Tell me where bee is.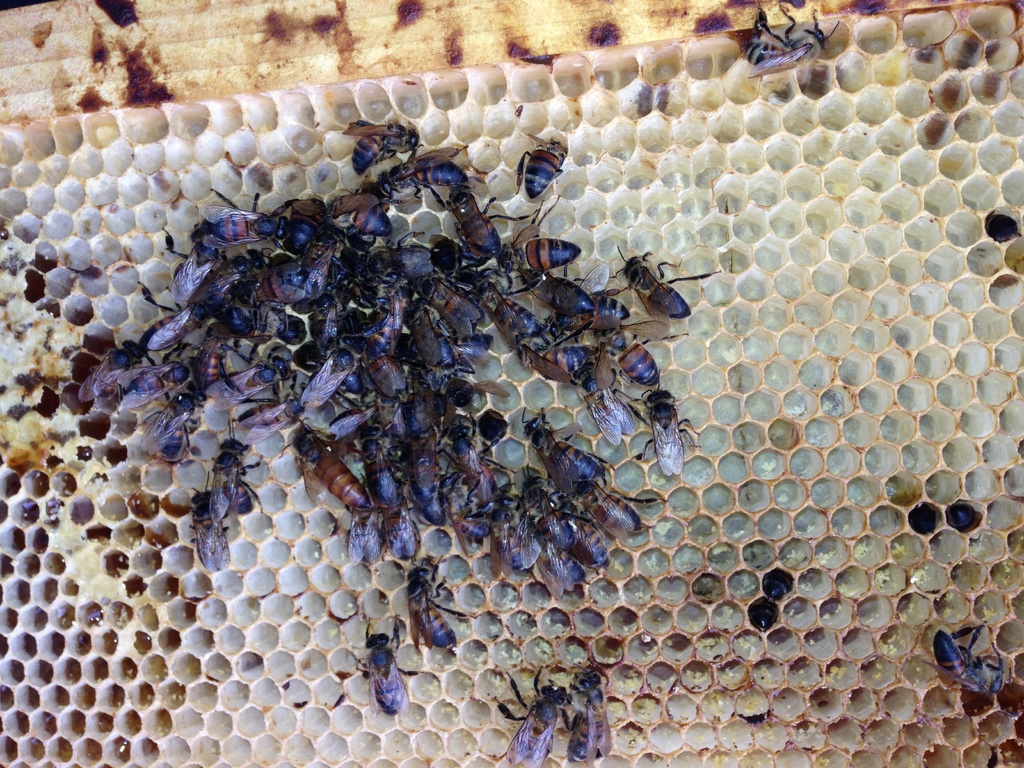
bee is at (x1=437, y1=405, x2=507, y2=497).
